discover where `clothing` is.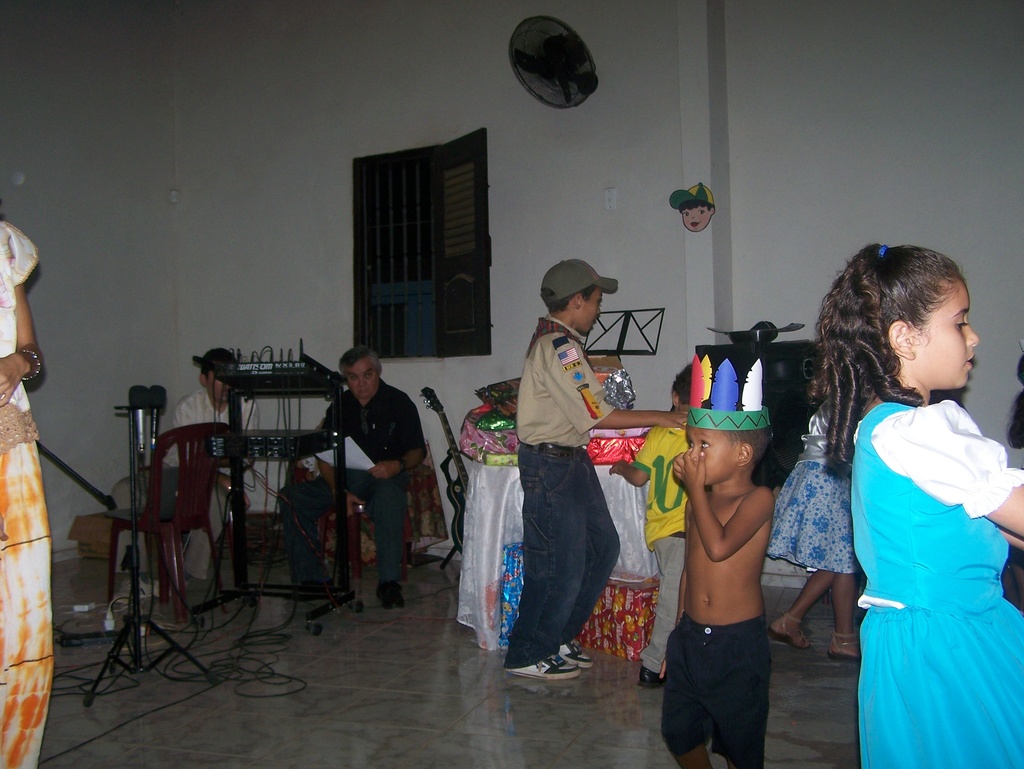
Discovered at <box>0,221,56,768</box>.
